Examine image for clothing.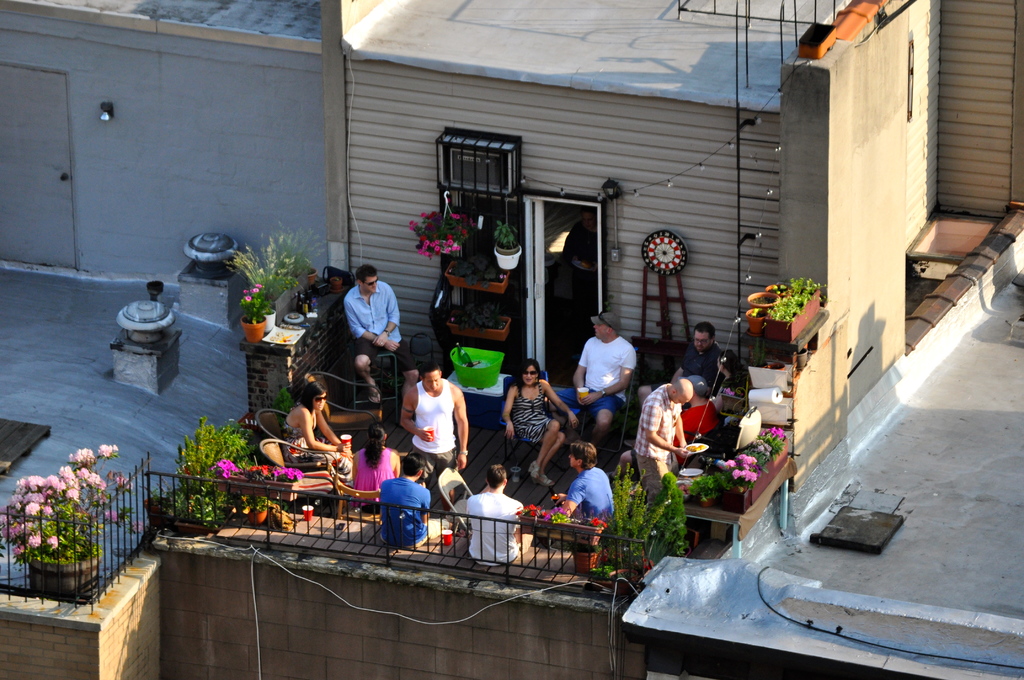
Examination result: (left=346, top=286, right=400, bottom=371).
